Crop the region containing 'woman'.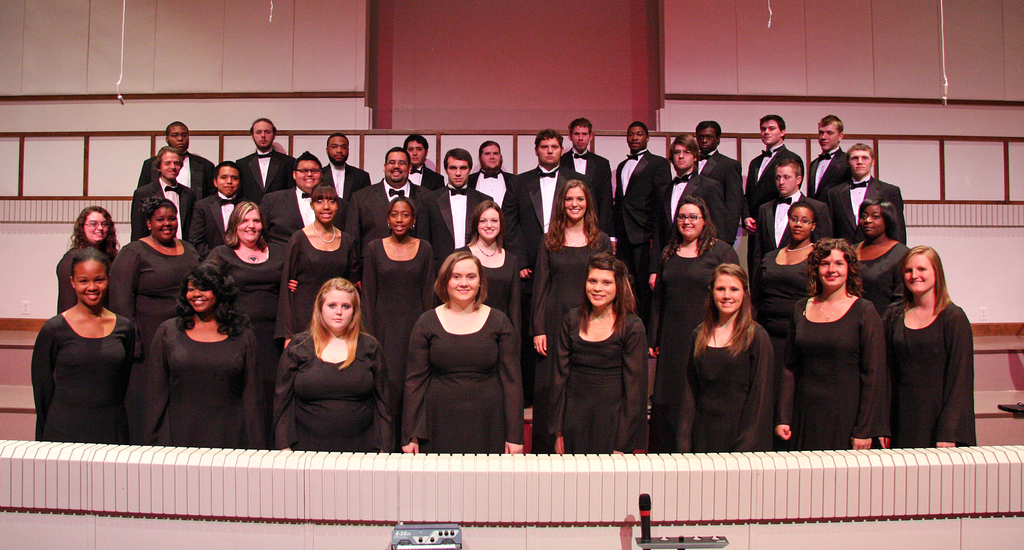
Crop region: [529, 177, 616, 453].
